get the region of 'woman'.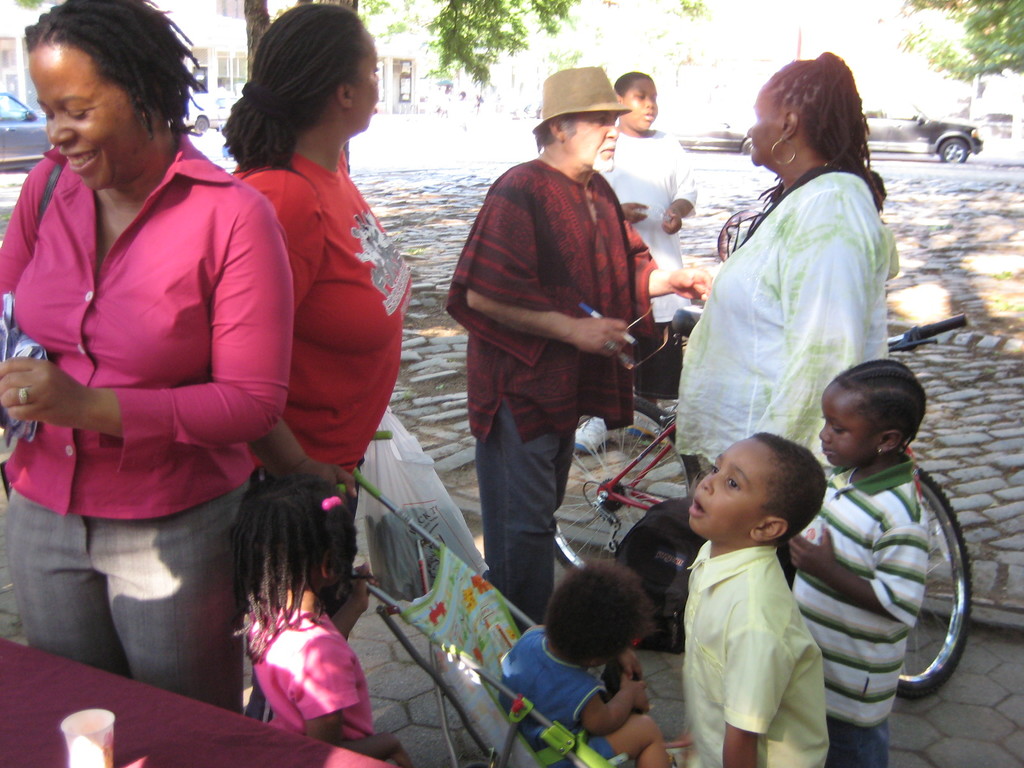
<bbox>572, 68, 701, 461</bbox>.
